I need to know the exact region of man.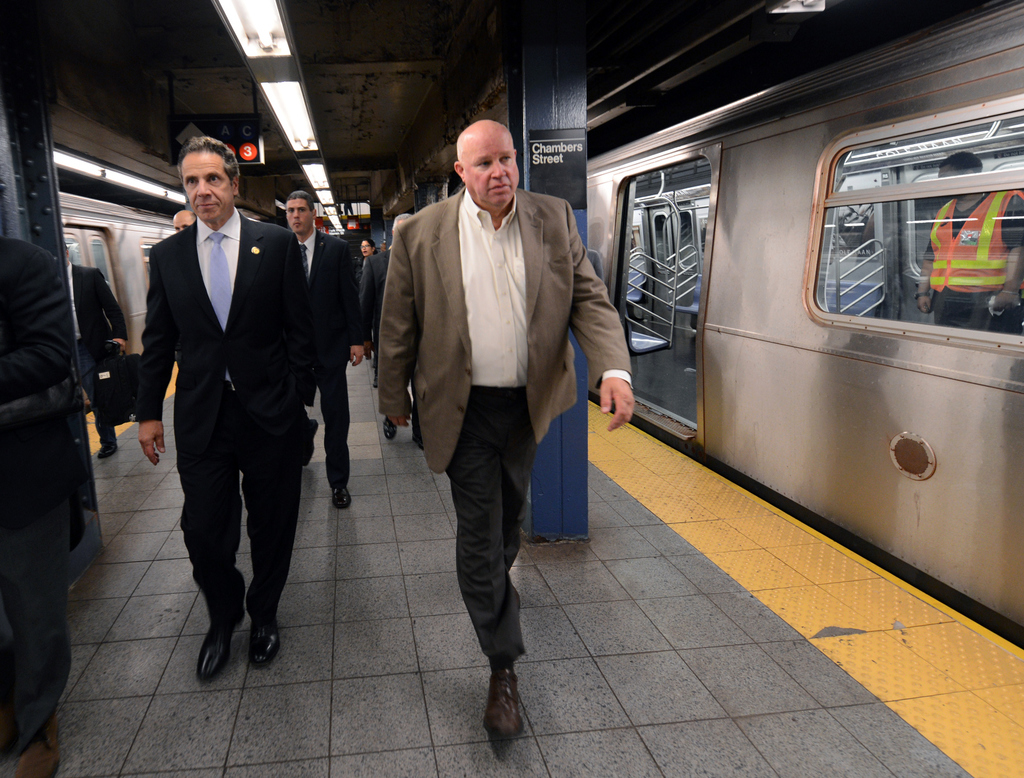
Region: (left=283, top=190, right=366, bottom=512).
